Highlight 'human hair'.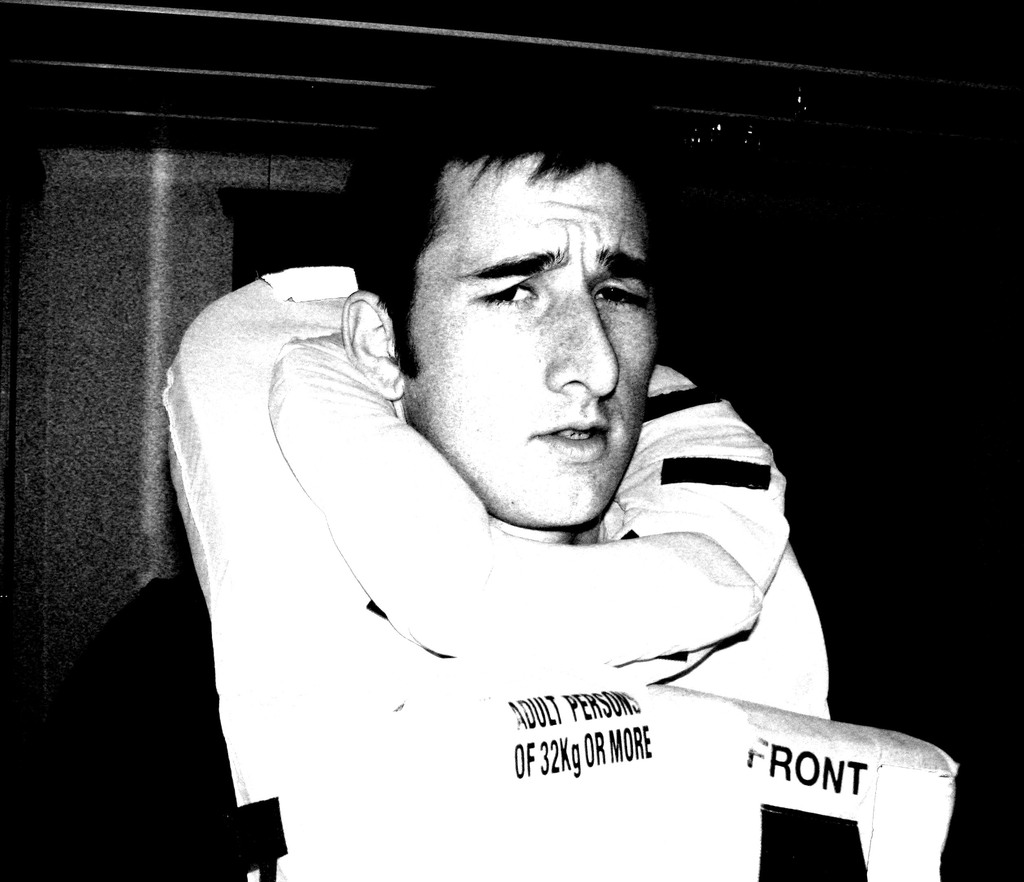
Highlighted region: x1=346 y1=74 x2=640 y2=373.
